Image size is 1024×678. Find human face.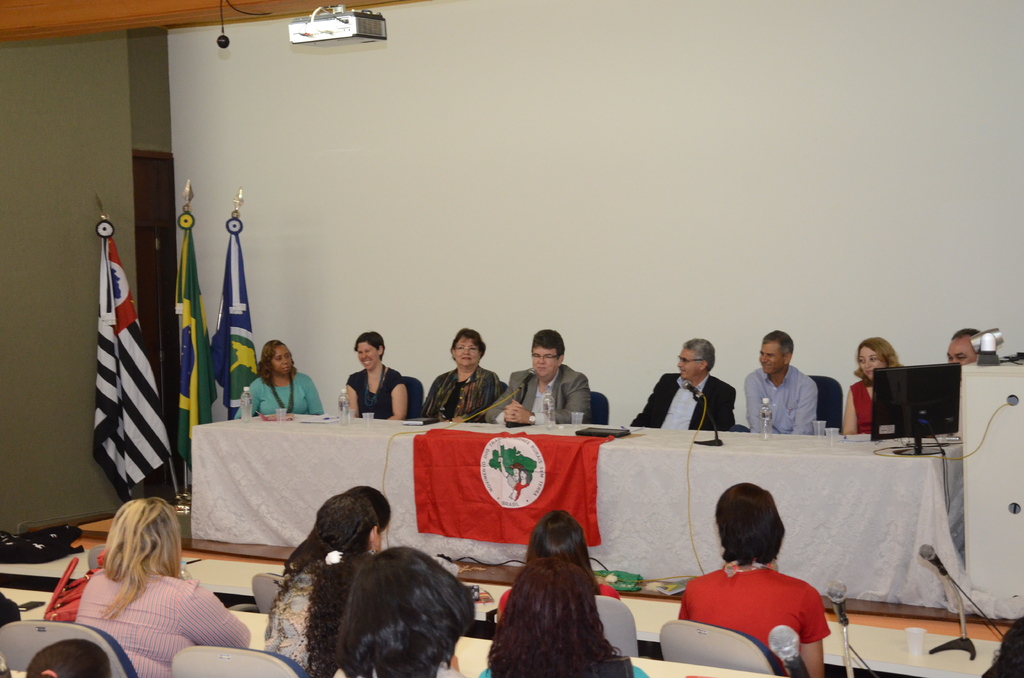
left=860, top=348, right=883, bottom=382.
